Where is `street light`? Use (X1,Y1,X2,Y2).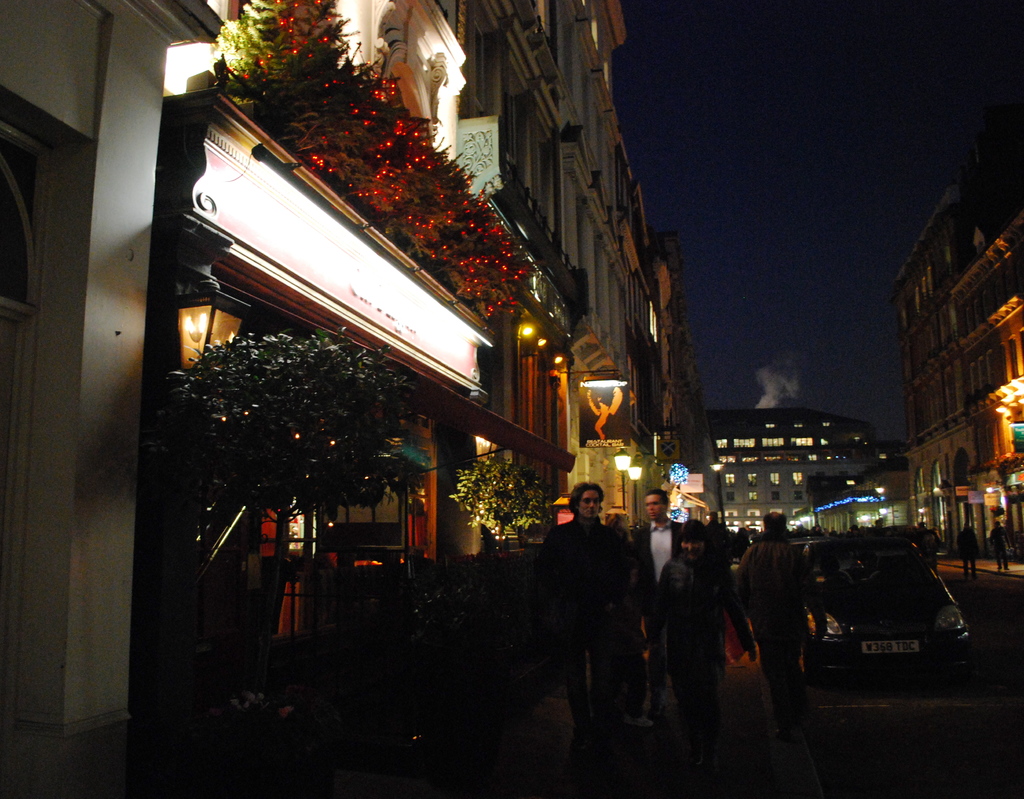
(611,442,630,505).
